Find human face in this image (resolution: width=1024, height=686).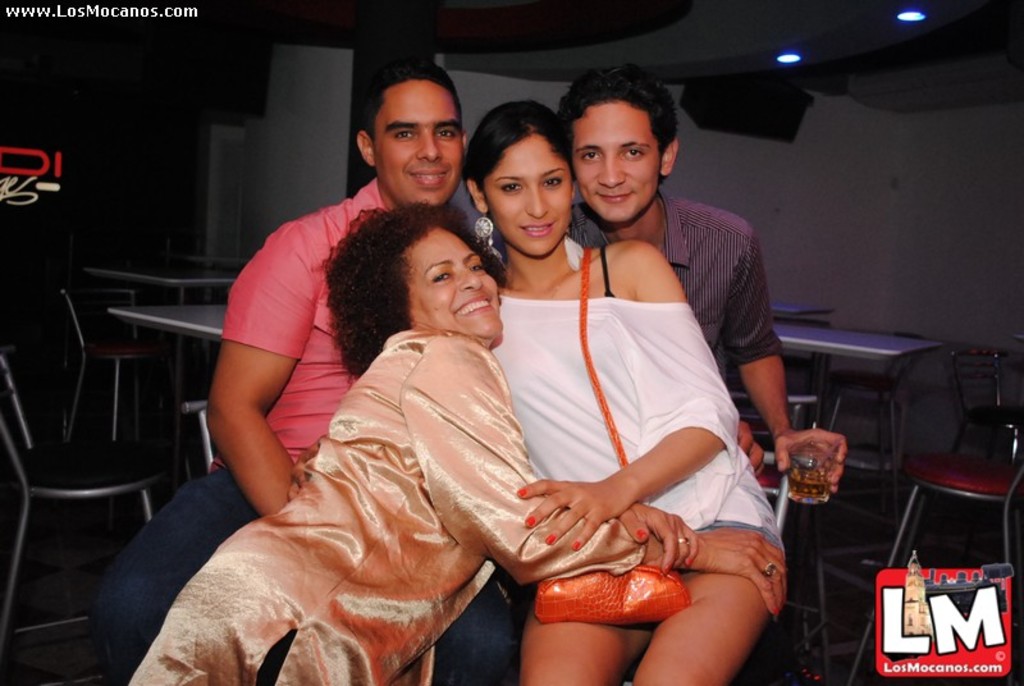
[x1=372, y1=78, x2=463, y2=206].
